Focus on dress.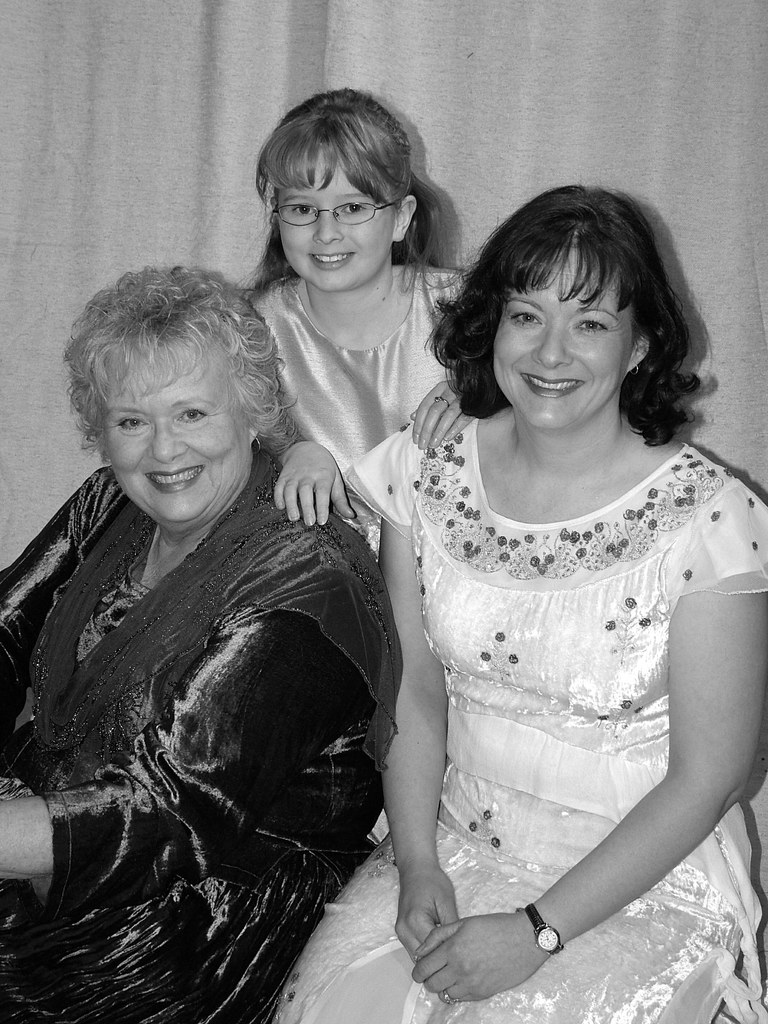
Focused at box(248, 268, 458, 548).
